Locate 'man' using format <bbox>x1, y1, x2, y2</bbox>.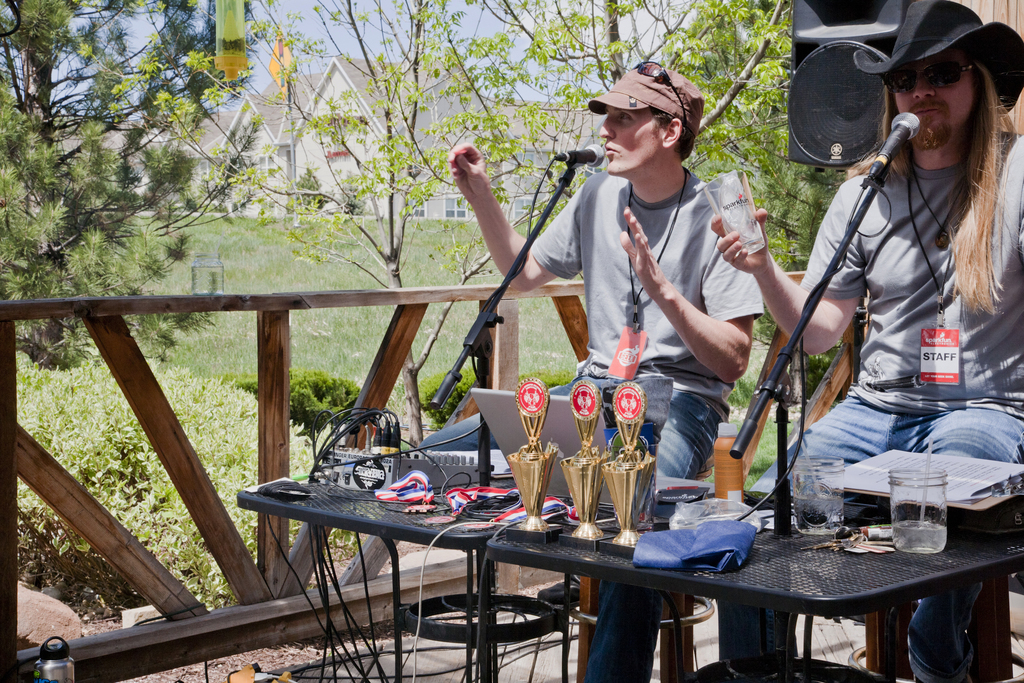
<bbox>712, 0, 1023, 682</bbox>.
